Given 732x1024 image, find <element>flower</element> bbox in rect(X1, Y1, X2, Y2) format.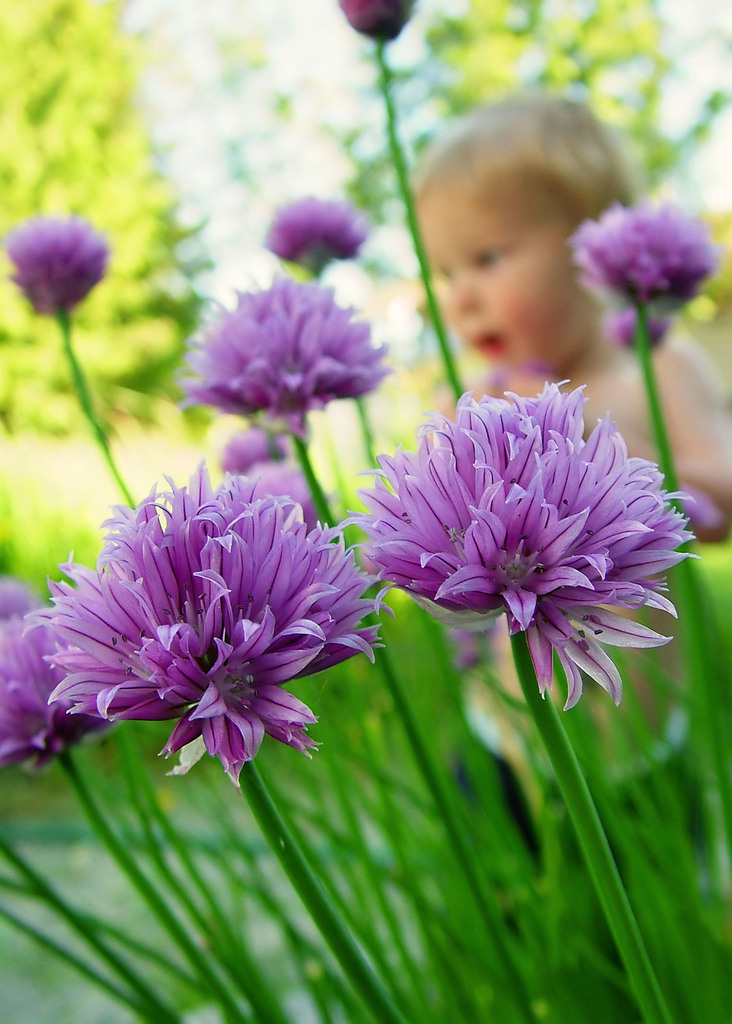
rect(26, 452, 389, 783).
